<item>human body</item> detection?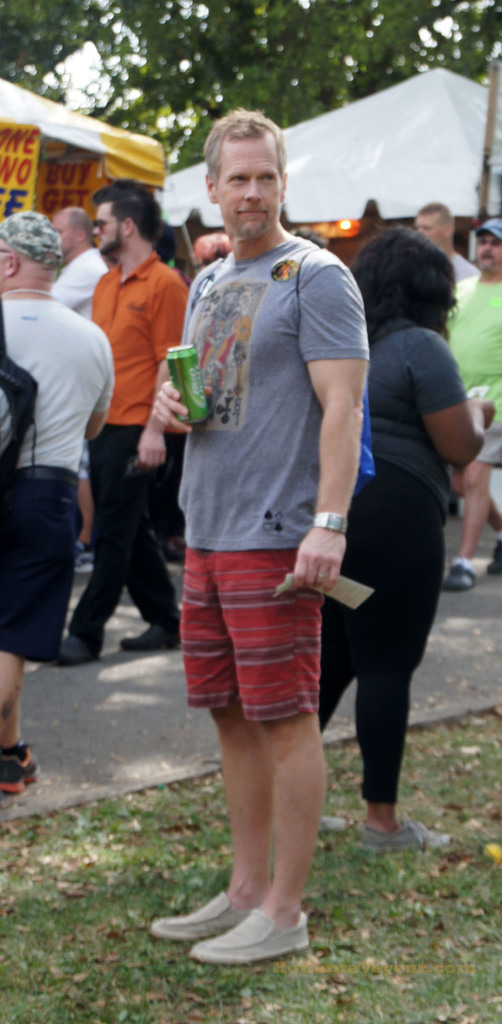
[437, 204, 501, 615]
